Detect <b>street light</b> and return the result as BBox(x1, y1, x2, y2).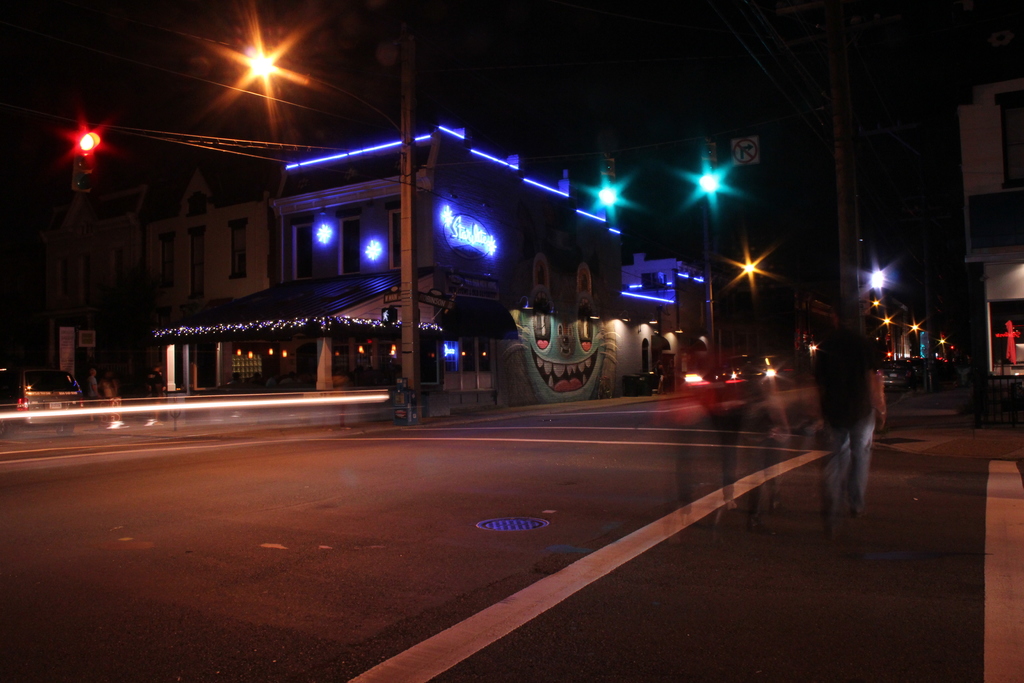
BBox(226, 31, 380, 126).
